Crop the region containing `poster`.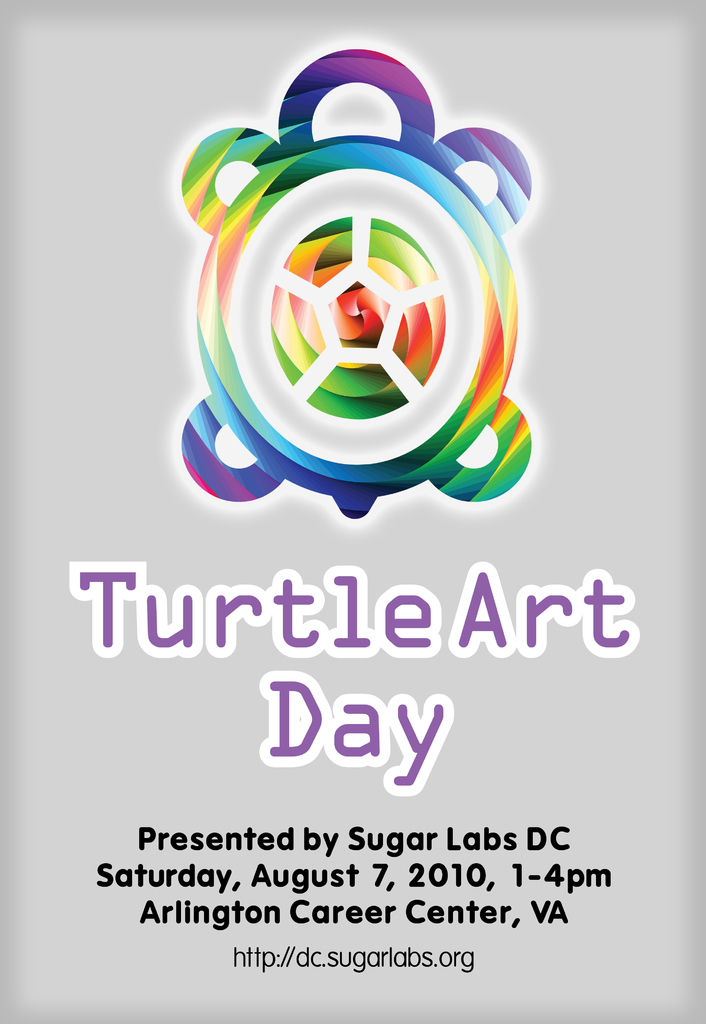
Crop region: [x1=0, y1=0, x2=705, y2=1023].
